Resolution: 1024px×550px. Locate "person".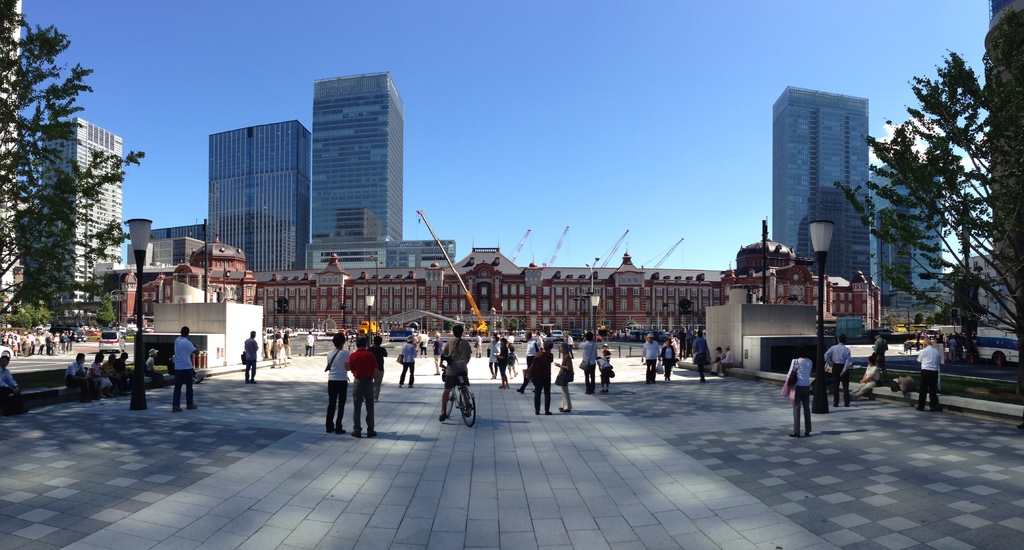
bbox=(854, 351, 881, 402).
